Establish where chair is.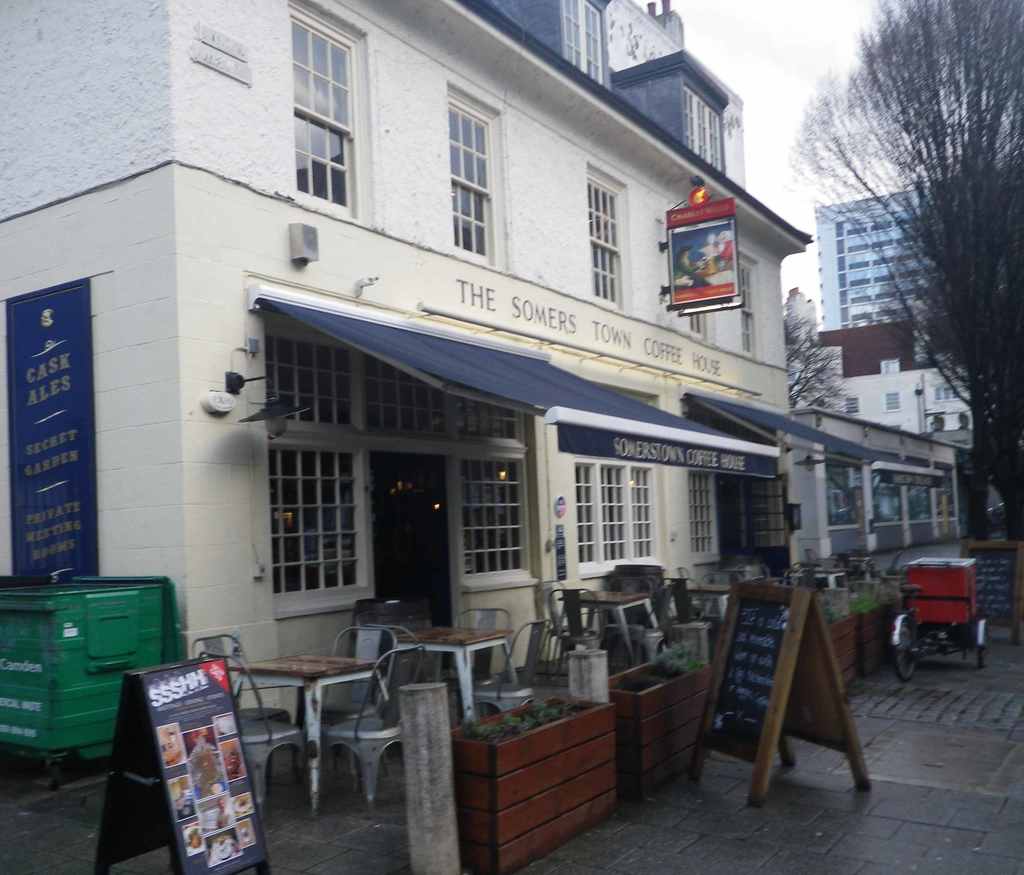
Established at (left=357, top=617, right=428, bottom=686).
